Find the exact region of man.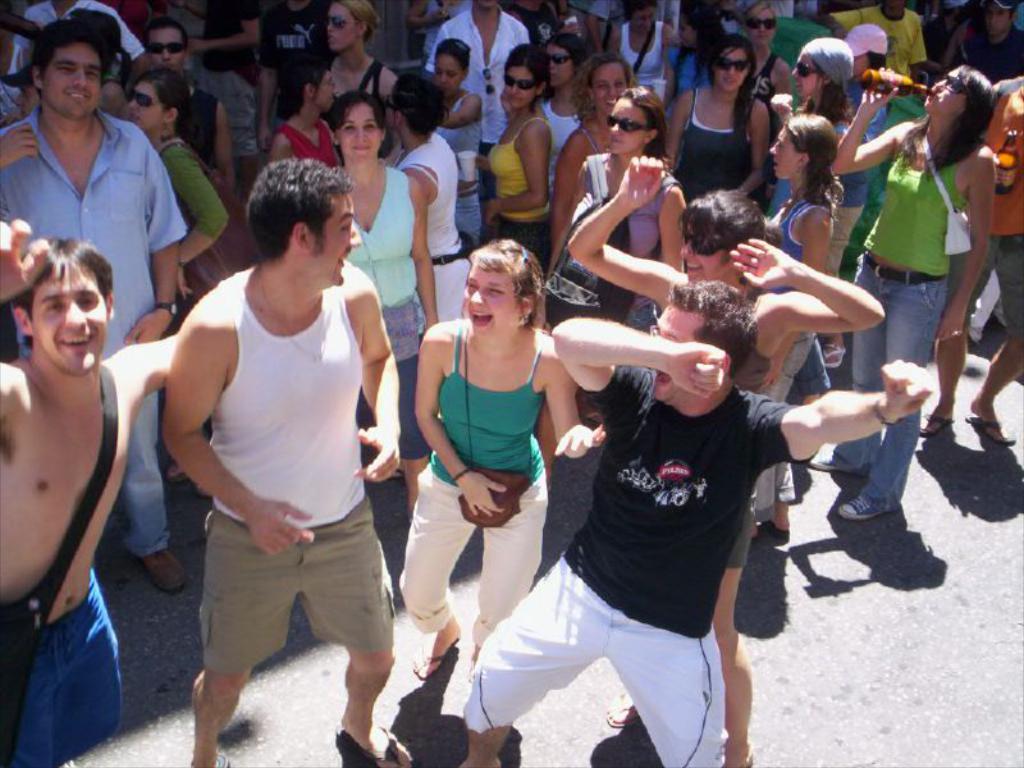
Exact region: 421:0:529:202.
